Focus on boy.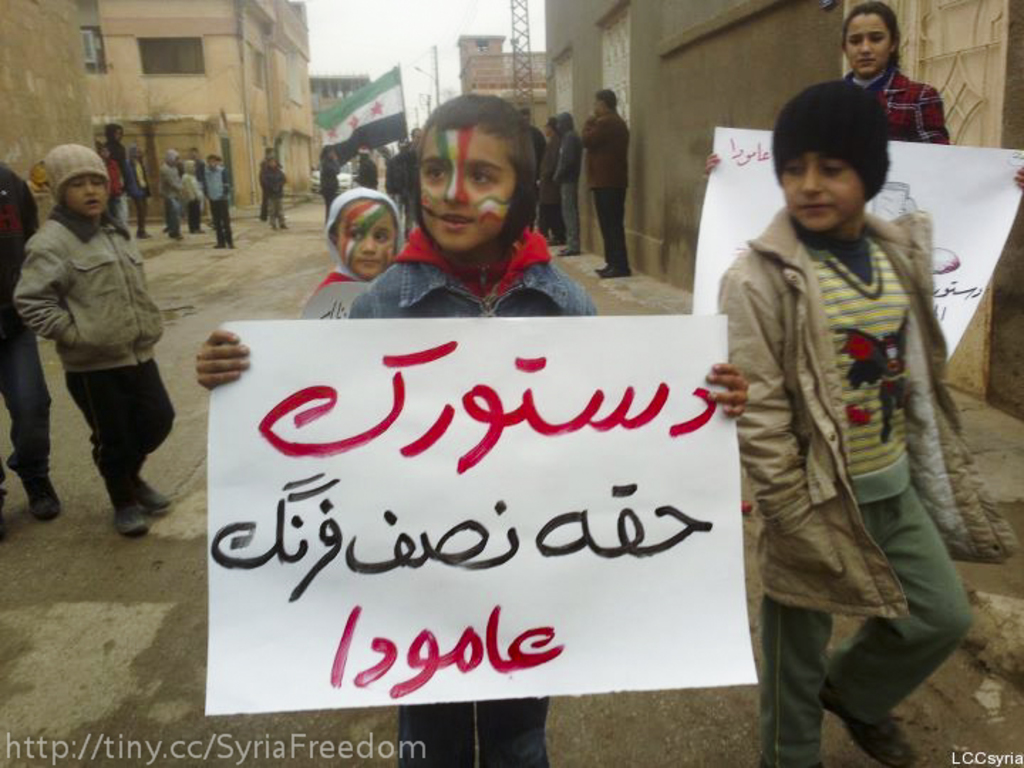
Focused at select_region(198, 95, 748, 767).
